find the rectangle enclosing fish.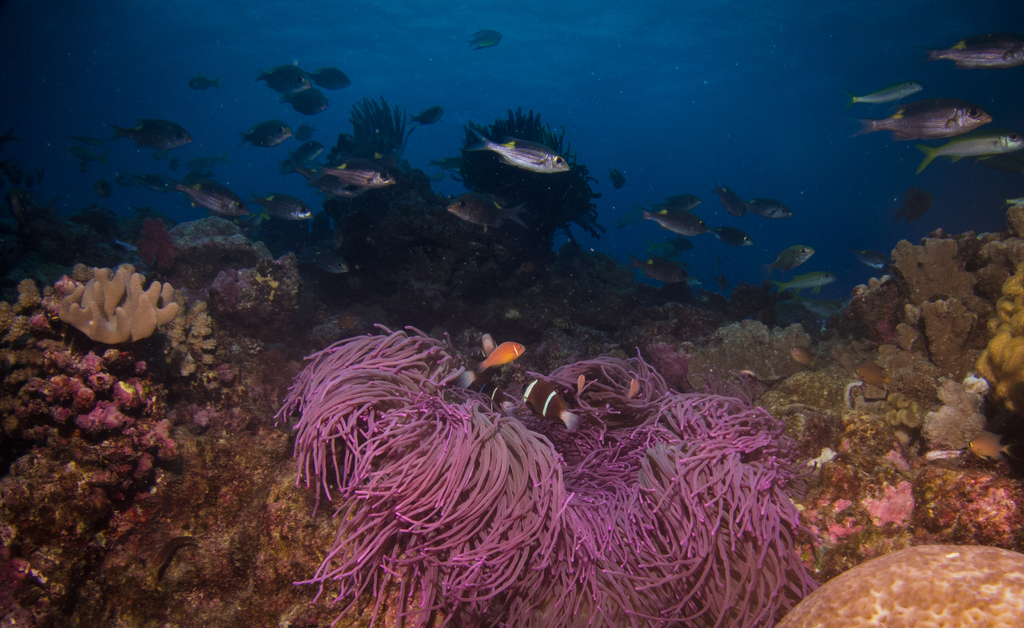
l=410, t=109, r=446, b=127.
